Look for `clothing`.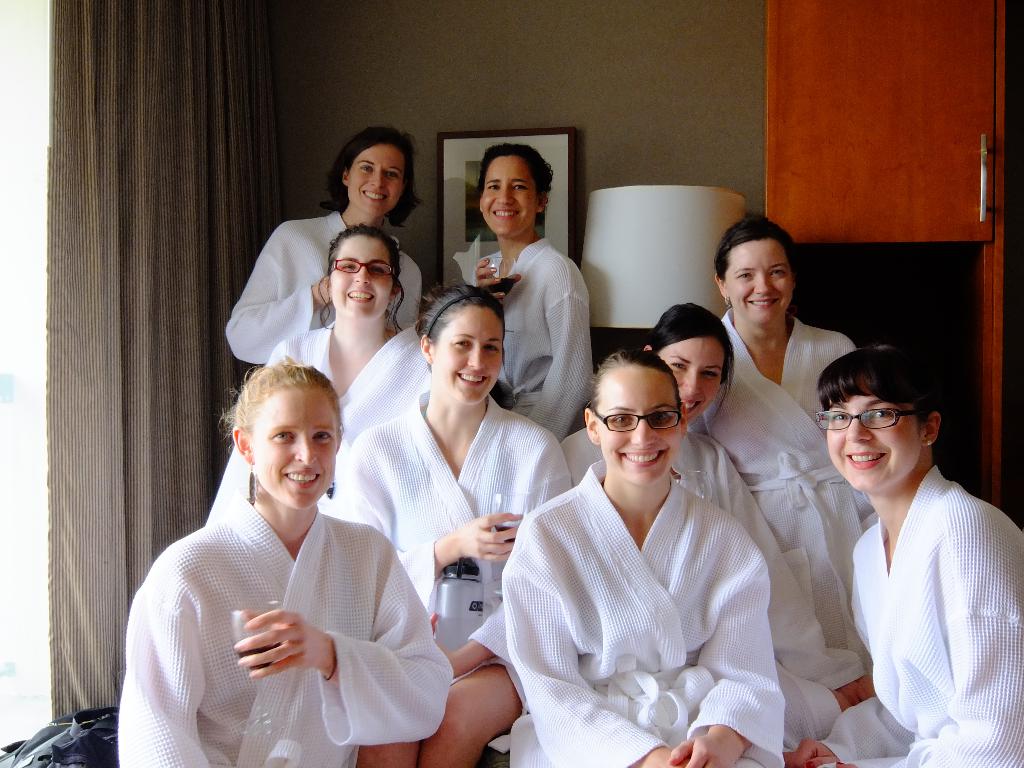
Found: {"left": 524, "top": 417, "right": 849, "bottom": 758}.
